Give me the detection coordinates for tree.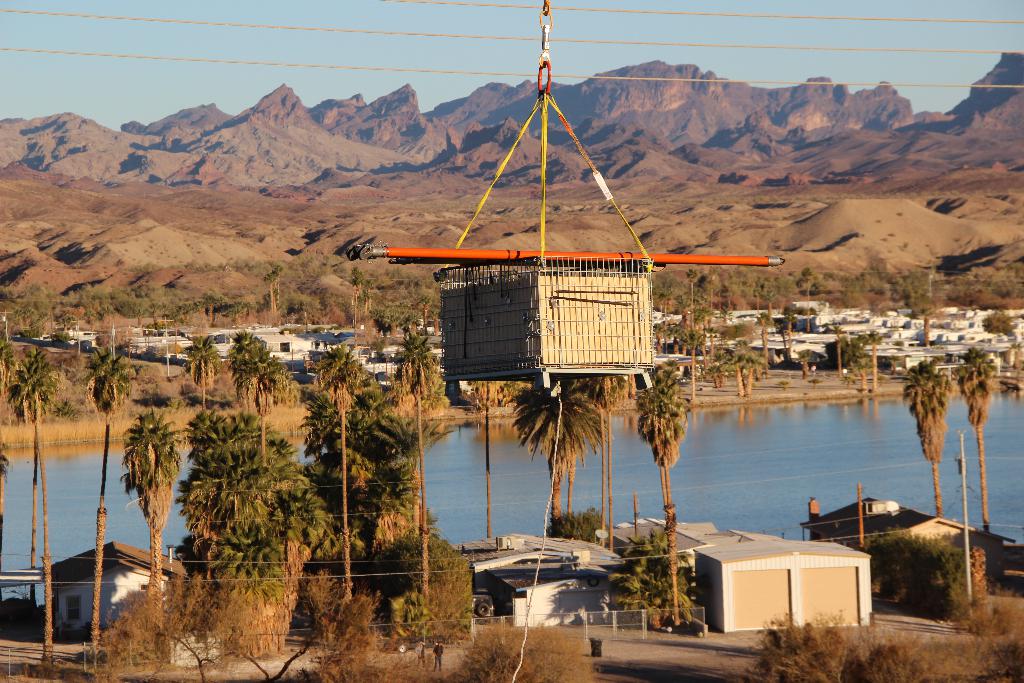
Rect(570, 372, 628, 552).
